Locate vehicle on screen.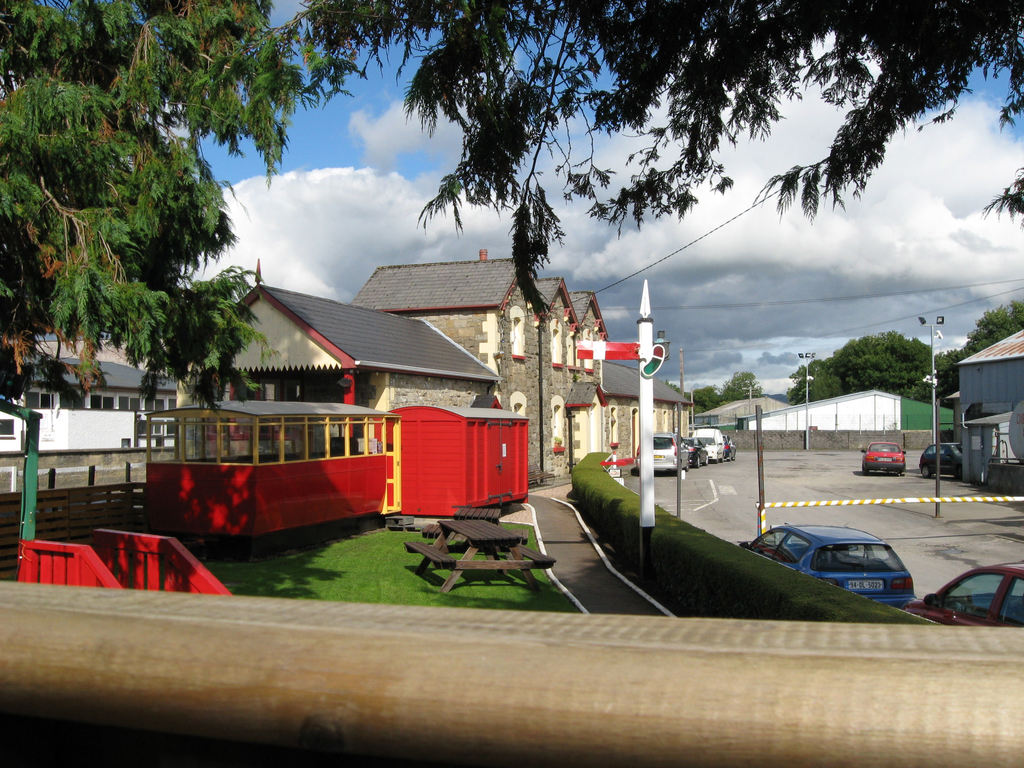
On screen at [left=762, top=522, right=934, bottom=598].
